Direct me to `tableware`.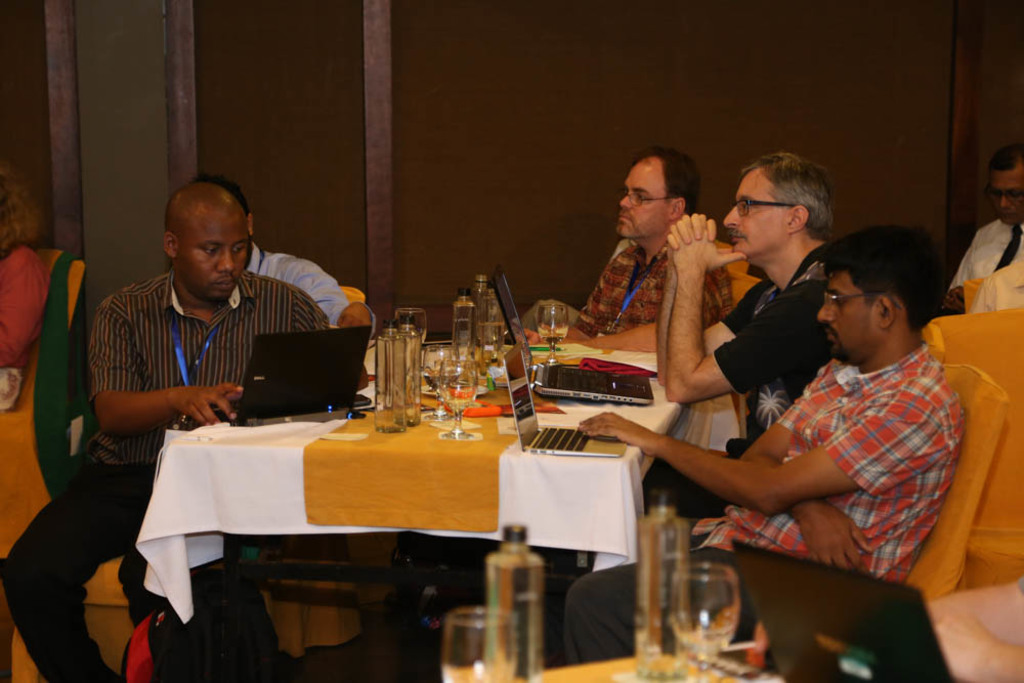
Direction: pyautogui.locateOnScreen(424, 341, 459, 418).
